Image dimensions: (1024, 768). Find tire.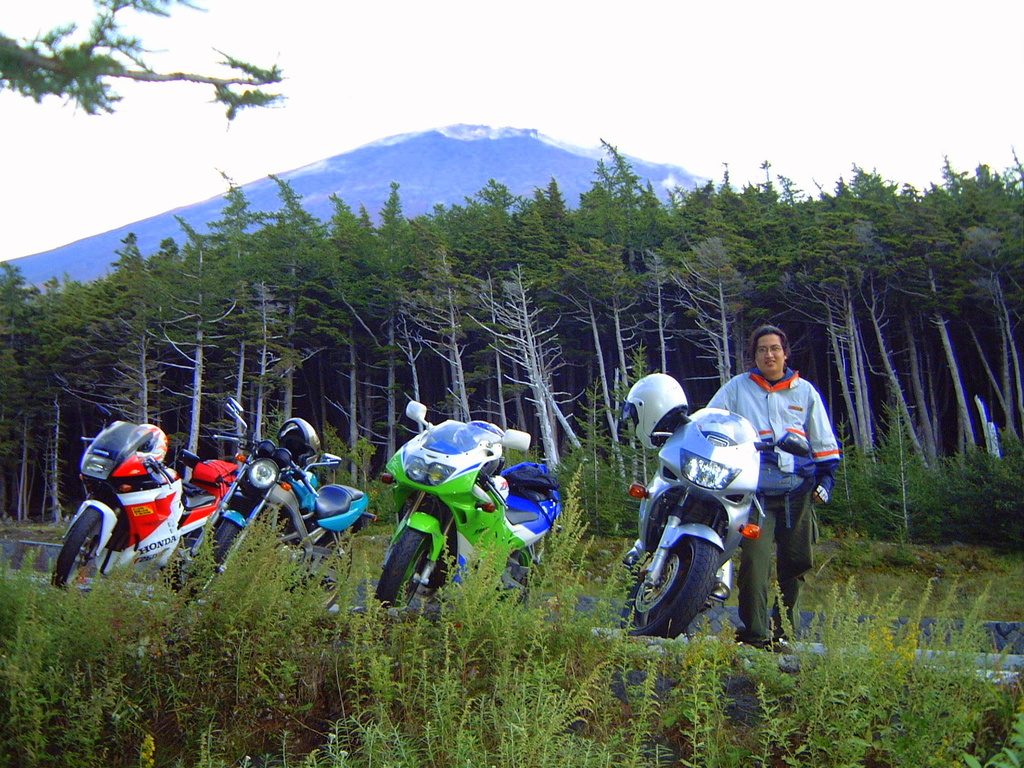
[x1=54, y1=502, x2=116, y2=592].
